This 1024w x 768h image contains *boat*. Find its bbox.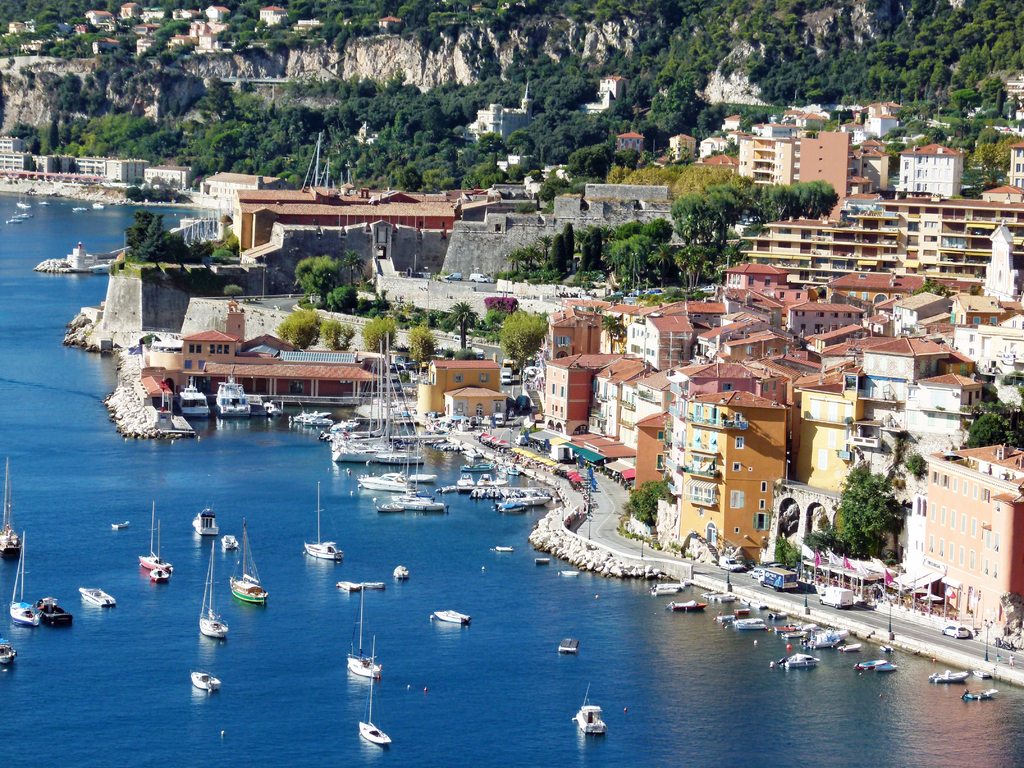
(x1=302, y1=479, x2=343, y2=559).
